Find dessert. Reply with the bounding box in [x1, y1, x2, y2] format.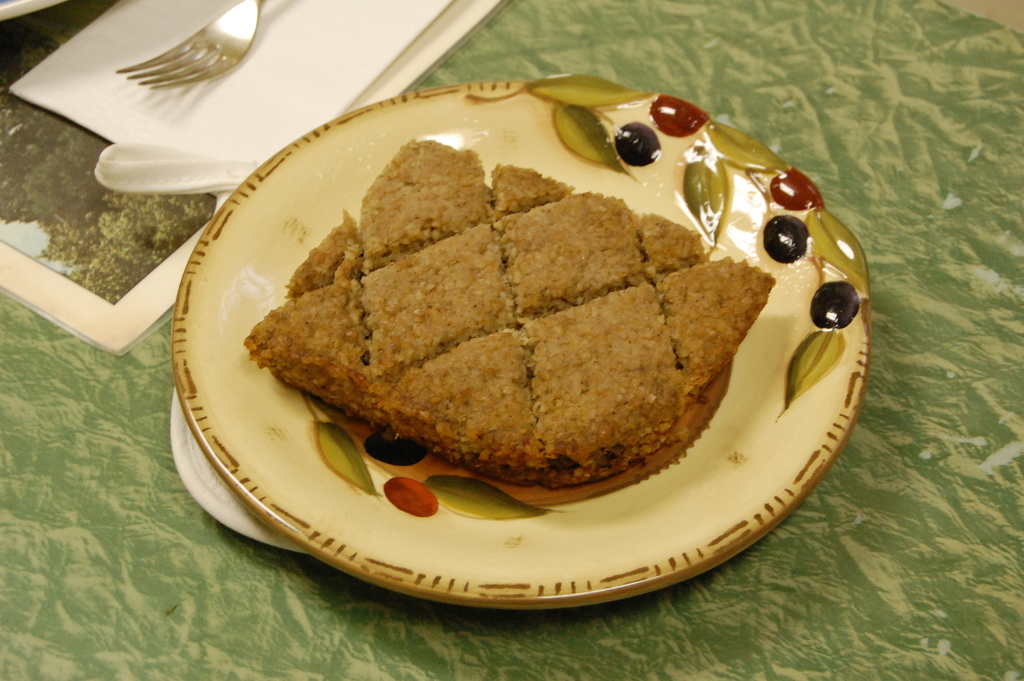
[241, 136, 780, 486].
